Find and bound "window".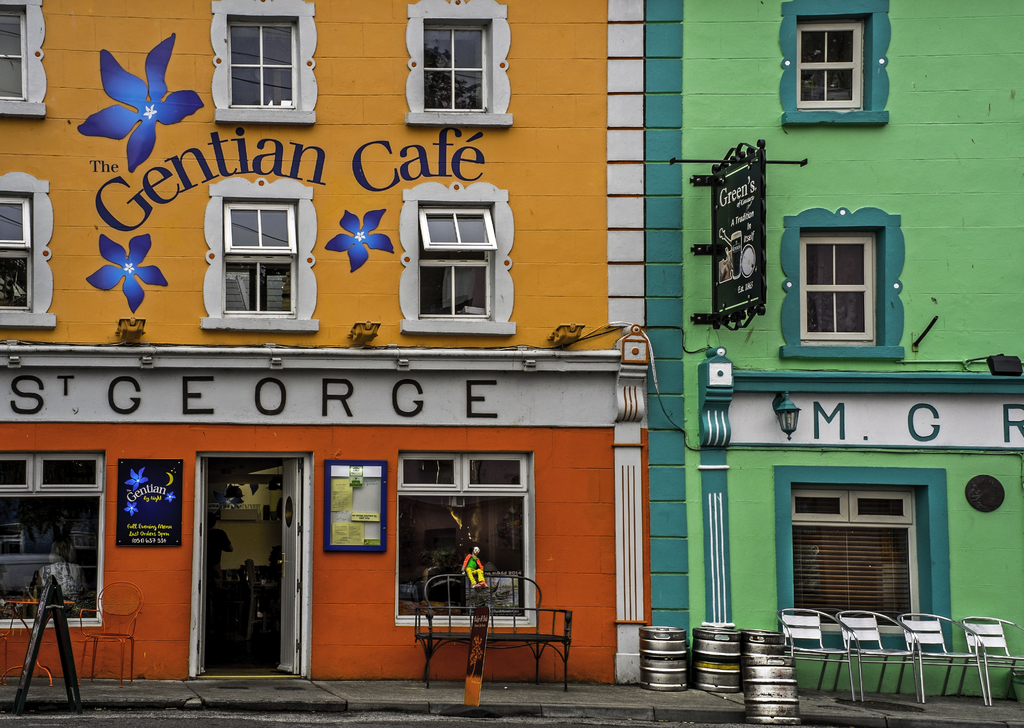
Bound: <region>5, 456, 111, 636</region>.
